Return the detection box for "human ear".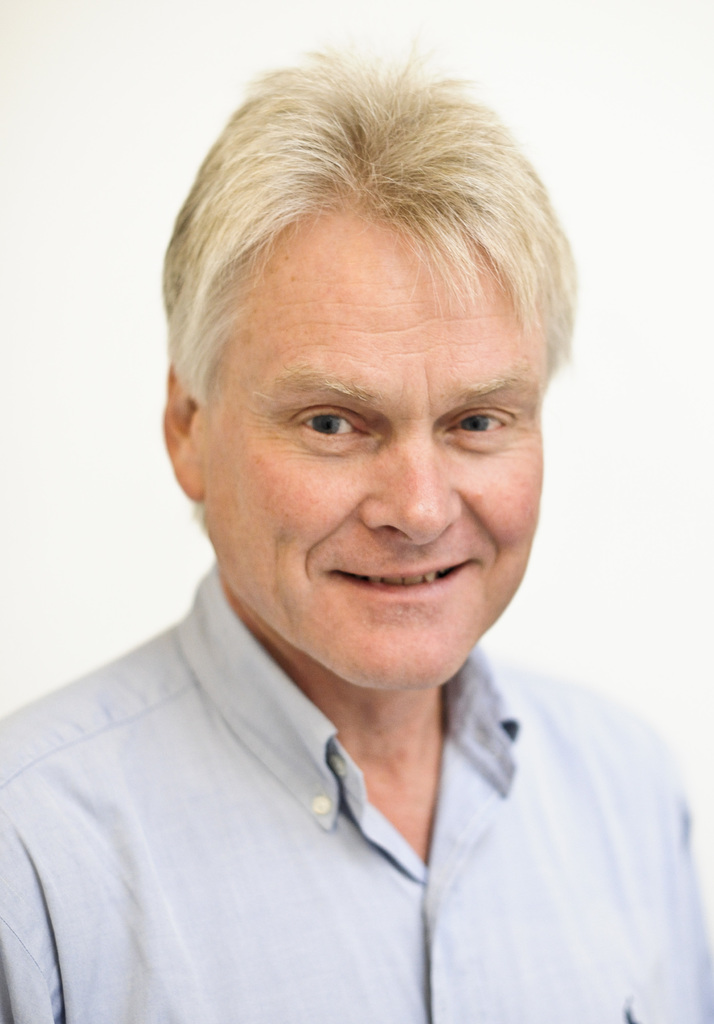
[left=163, top=365, right=207, bottom=504].
